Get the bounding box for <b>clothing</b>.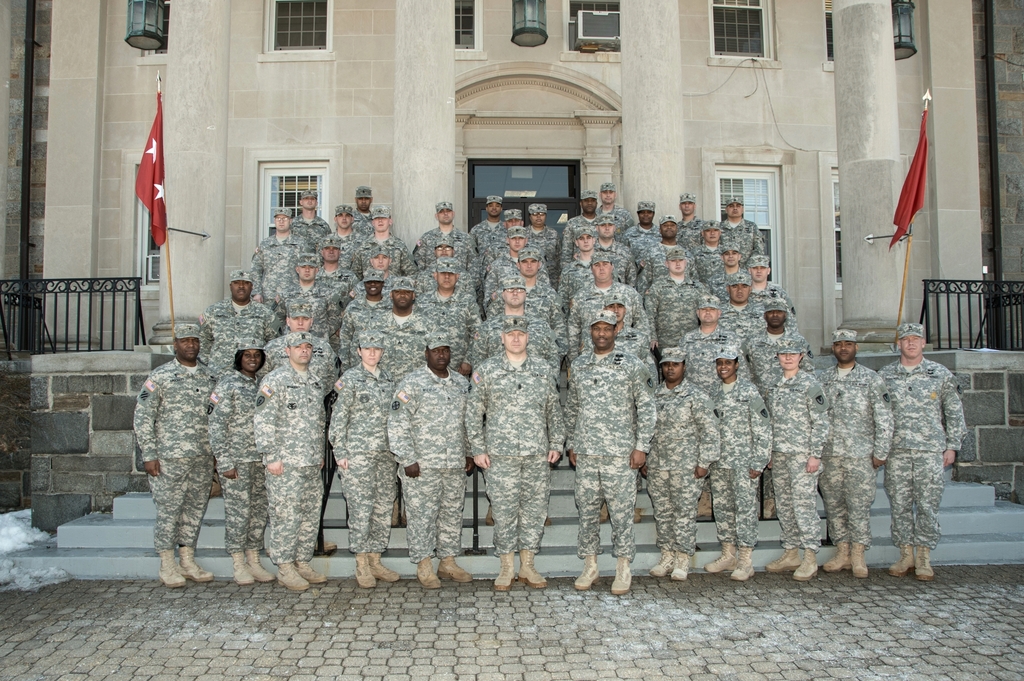
[left=192, top=367, right=264, bottom=547].
